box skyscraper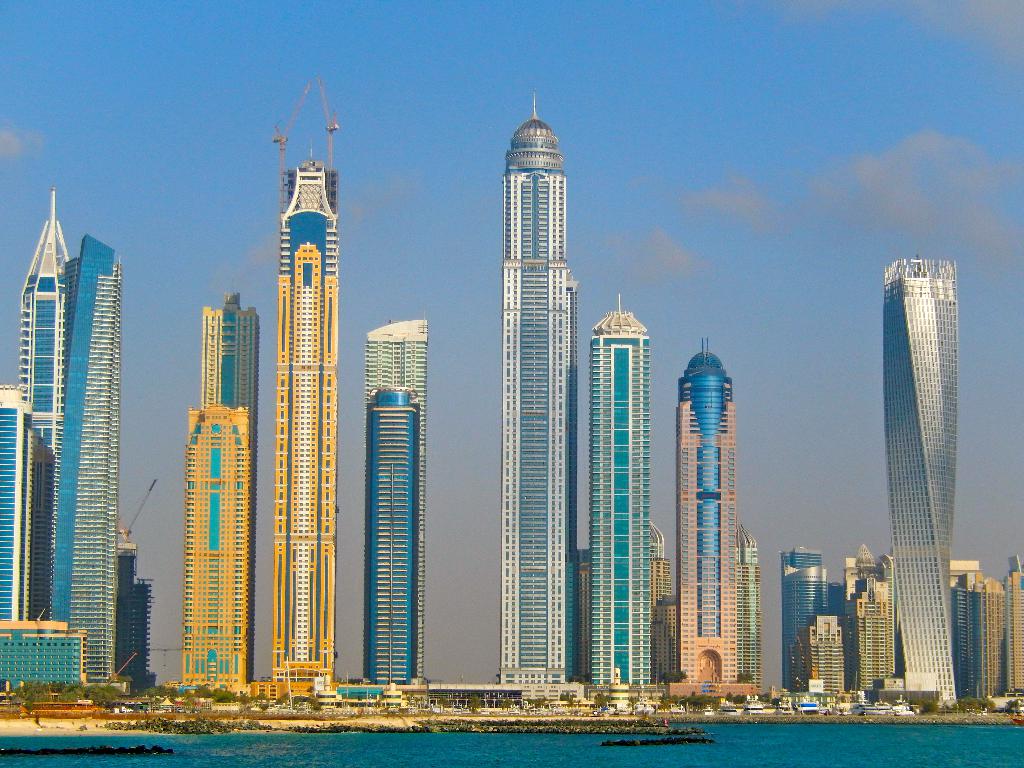
select_region(502, 88, 572, 680)
